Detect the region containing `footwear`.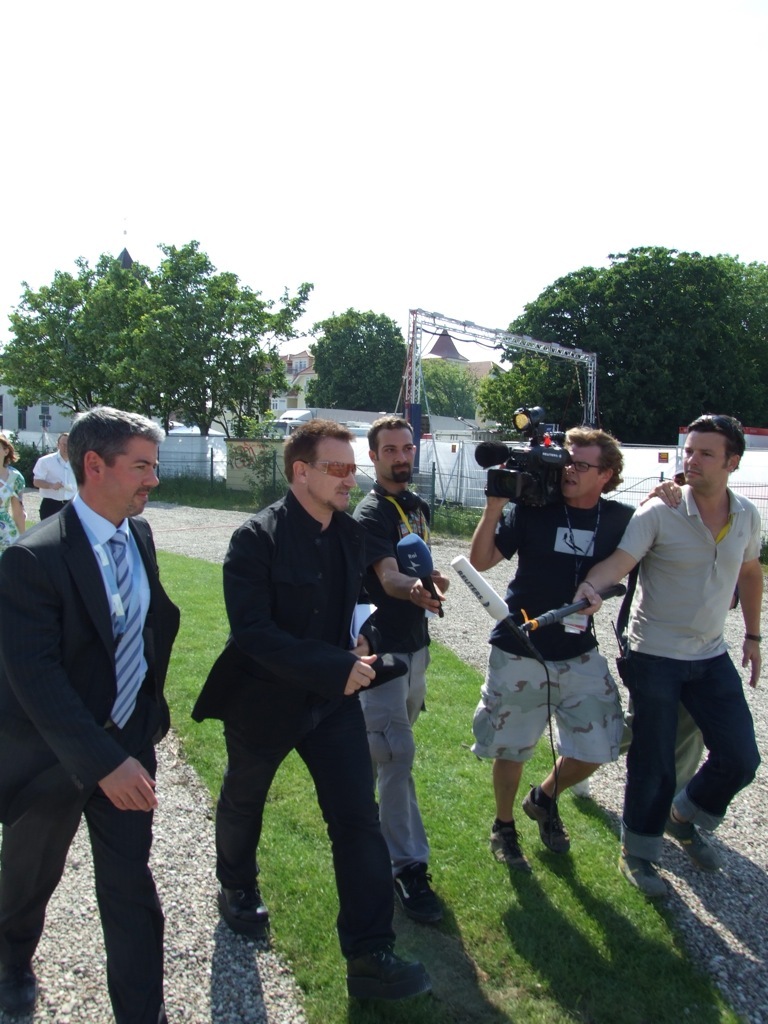
[489,817,528,867].
